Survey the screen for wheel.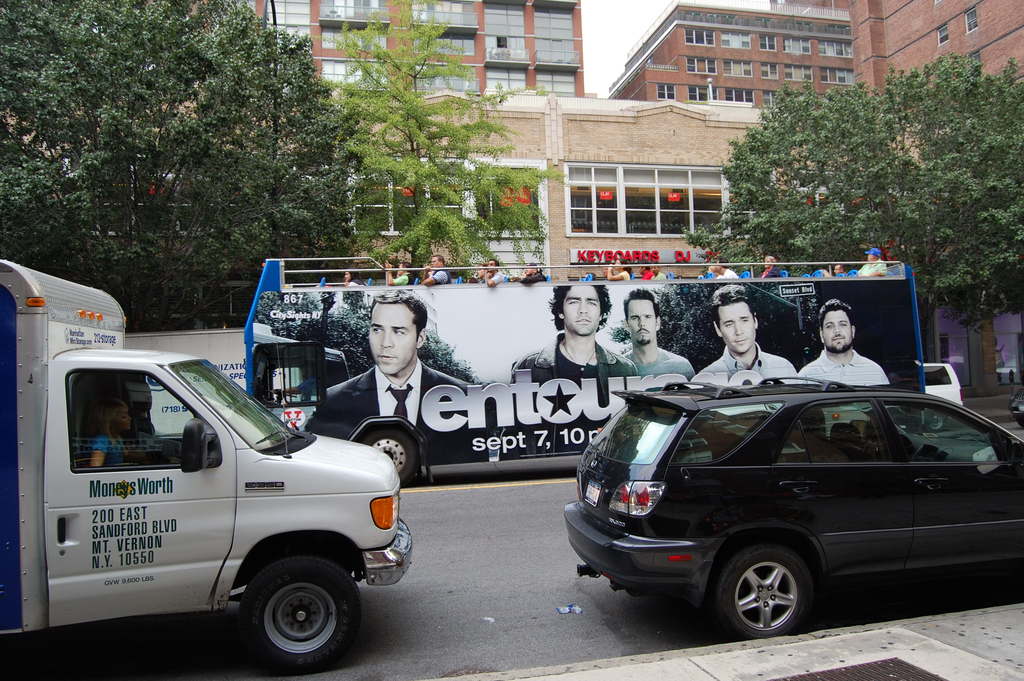
Survey found: bbox=(731, 545, 836, 636).
